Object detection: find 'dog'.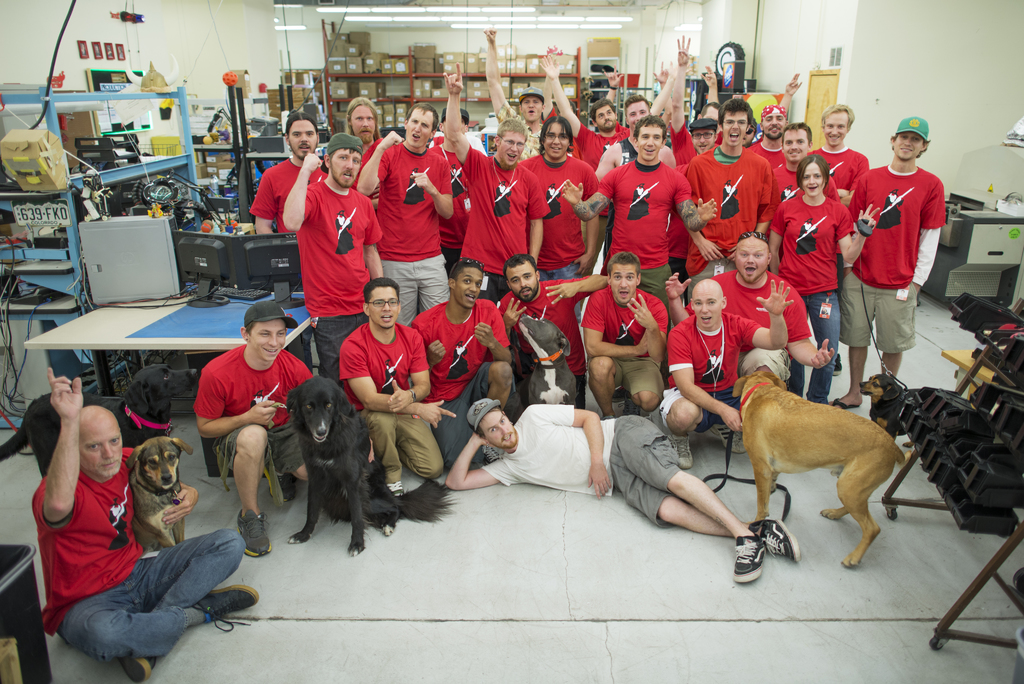
[124, 437, 194, 552].
